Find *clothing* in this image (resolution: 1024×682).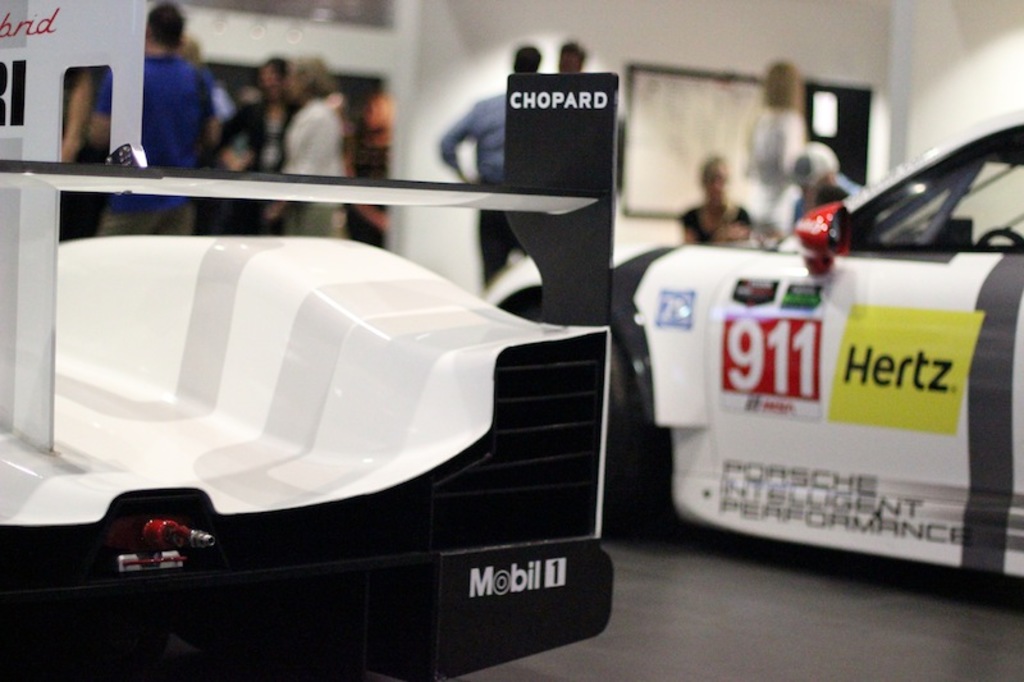
<box>275,96,347,234</box>.
